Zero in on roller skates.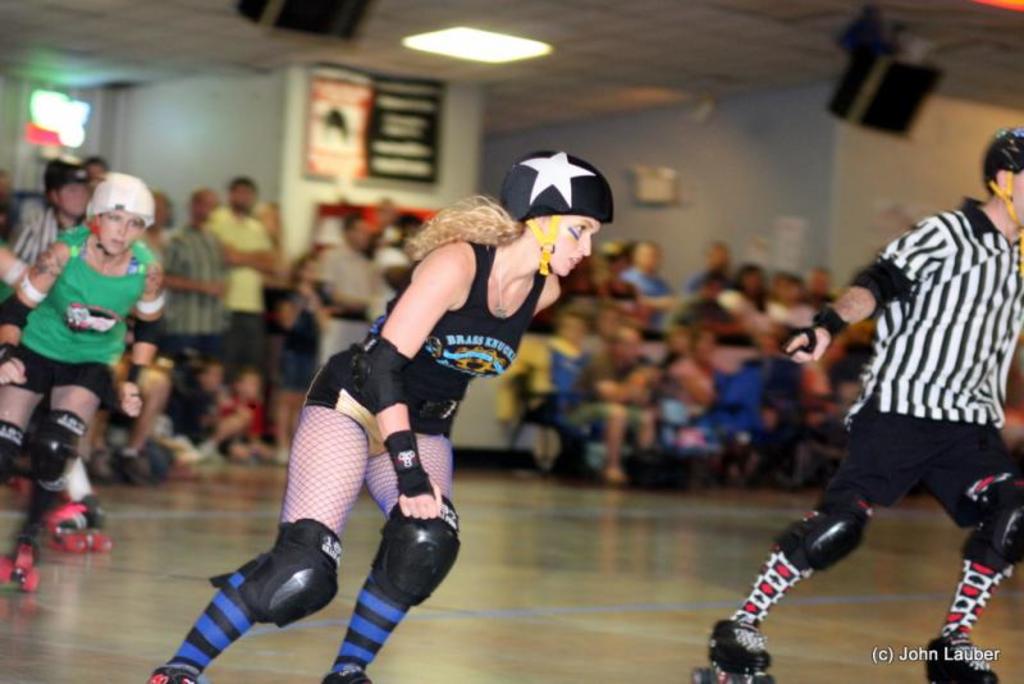
Zeroed in: 922:631:1001:683.
